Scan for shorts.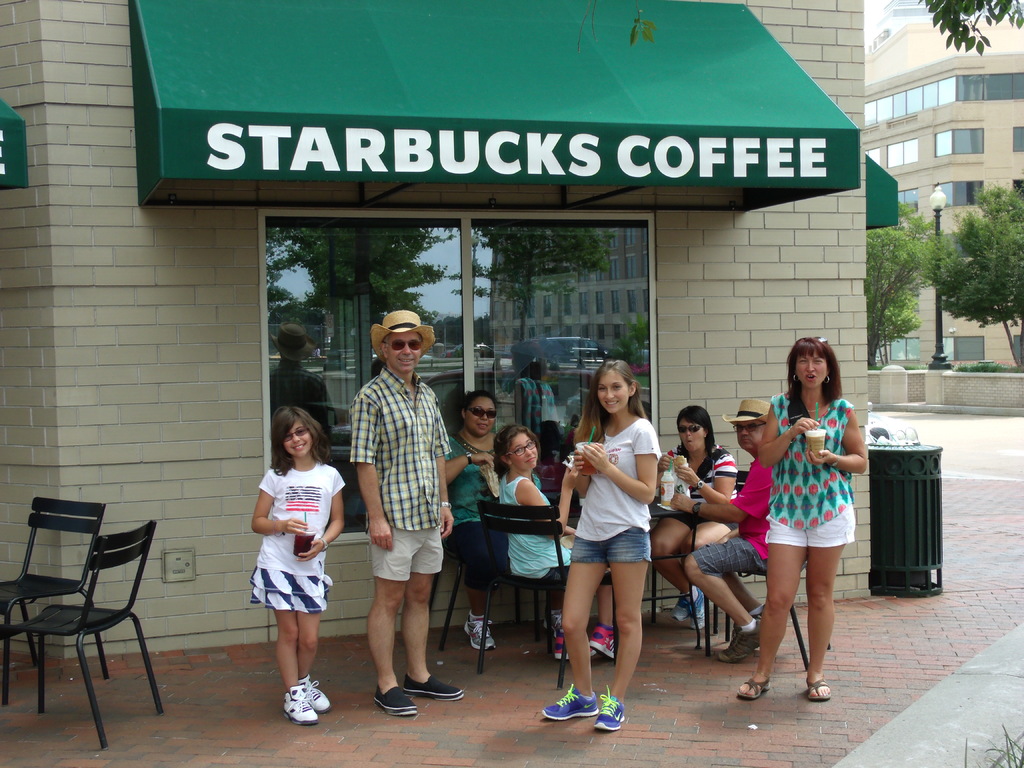
Scan result: x1=662, y1=506, x2=737, y2=532.
